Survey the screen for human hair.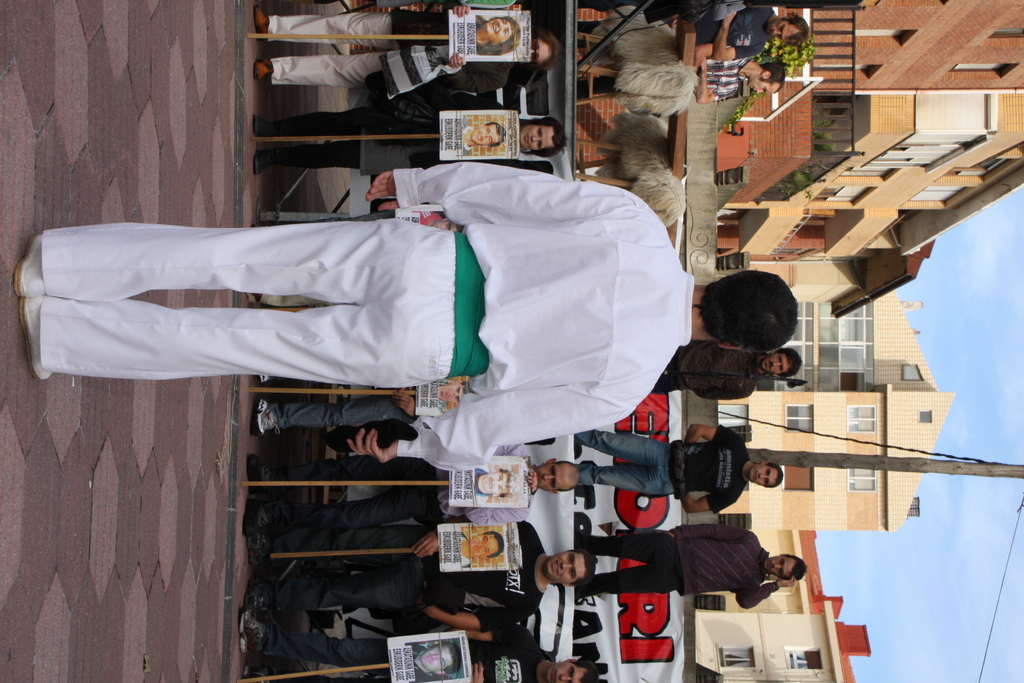
Survey found: bbox=(572, 548, 598, 594).
